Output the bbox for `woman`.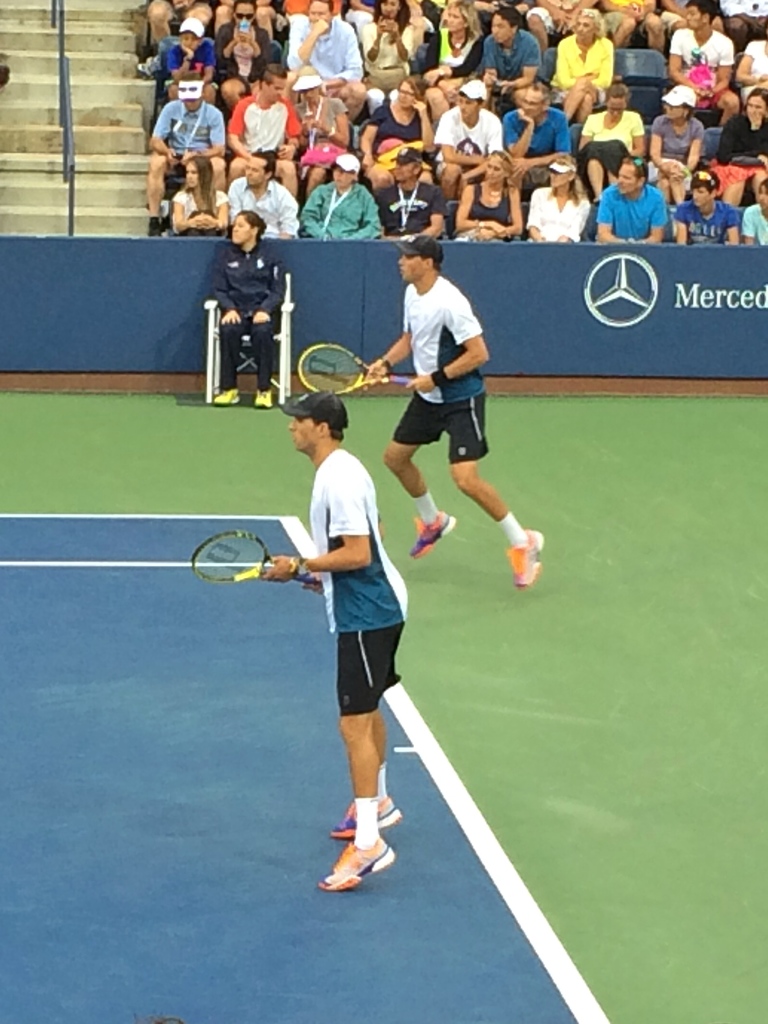
bbox=[289, 63, 350, 201].
